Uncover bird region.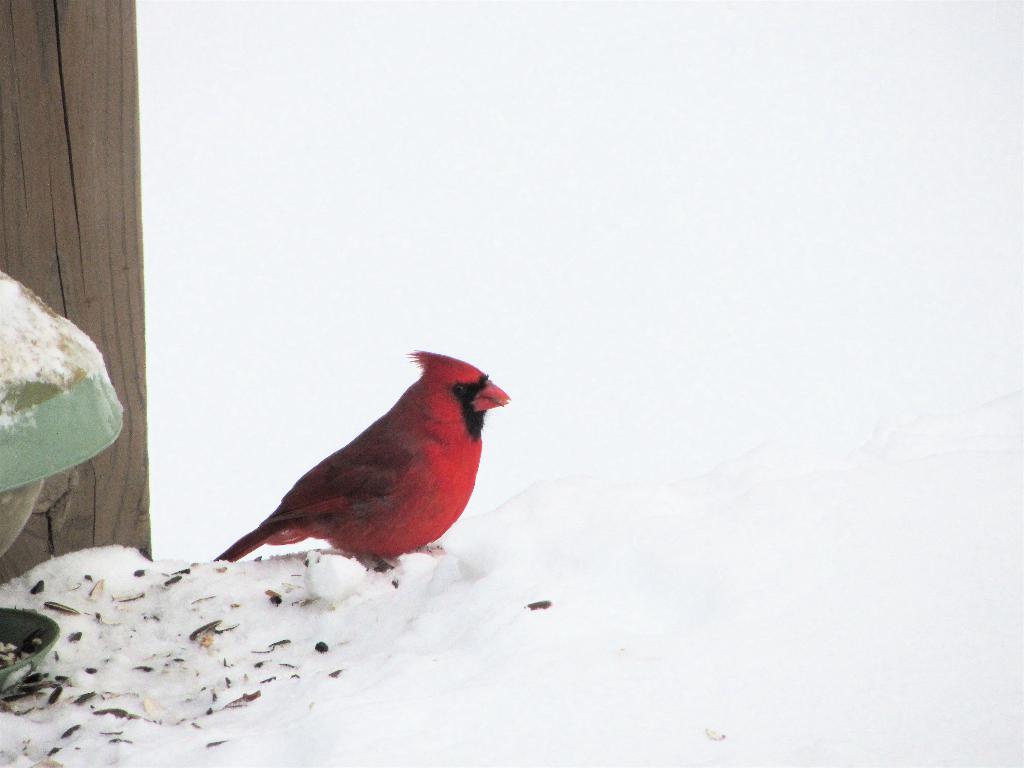
Uncovered: 184,345,506,595.
